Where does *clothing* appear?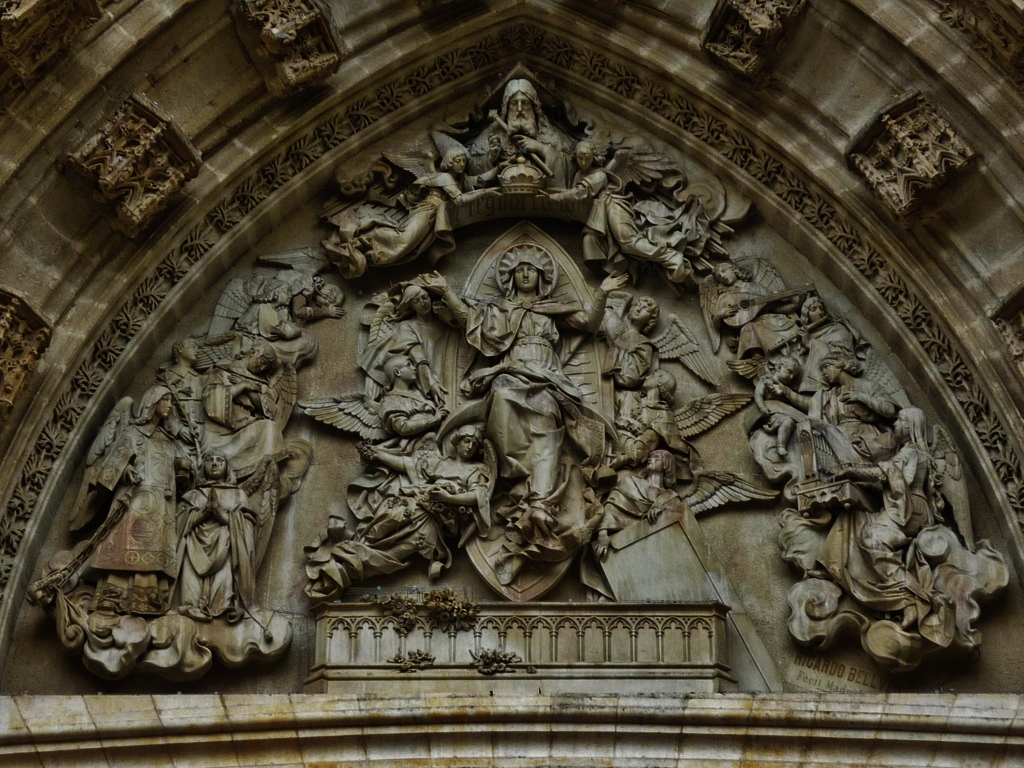
Appears at 165, 364, 276, 472.
